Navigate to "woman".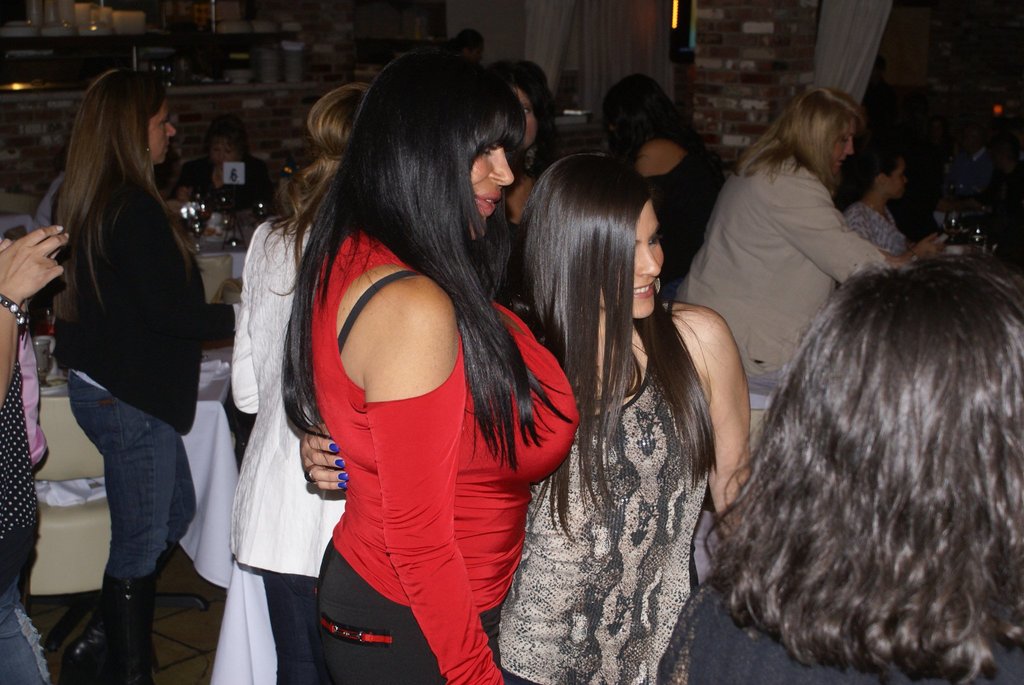
Navigation target: select_region(588, 79, 737, 292).
